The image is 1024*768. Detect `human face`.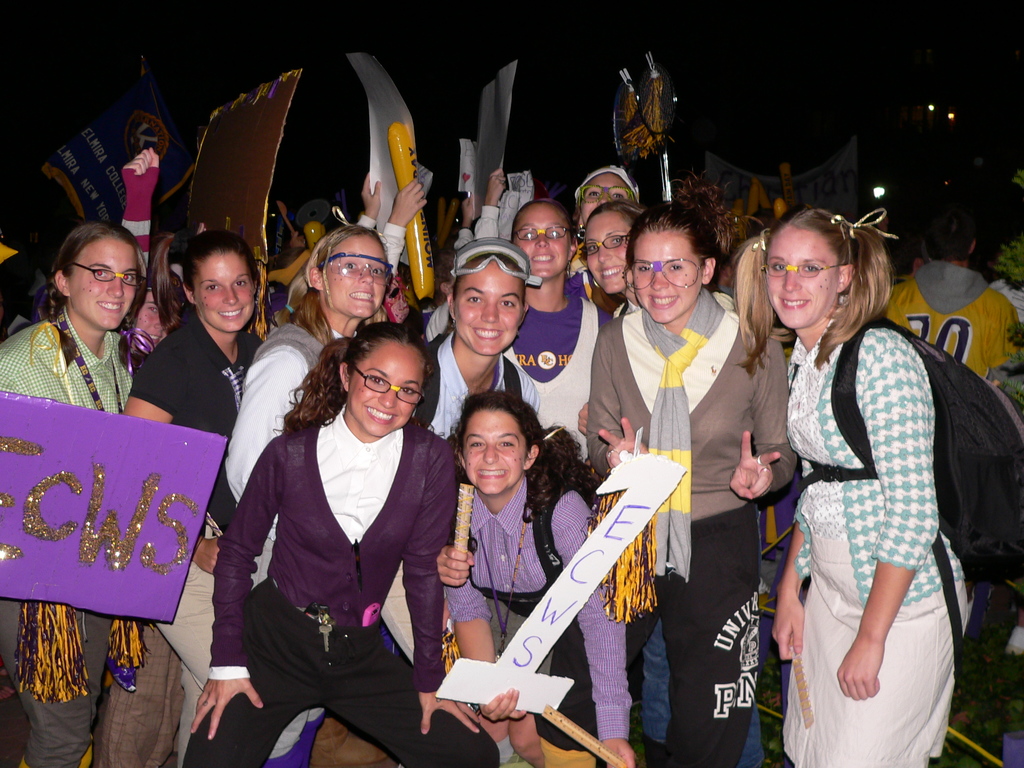
Detection: locate(451, 401, 534, 493).
